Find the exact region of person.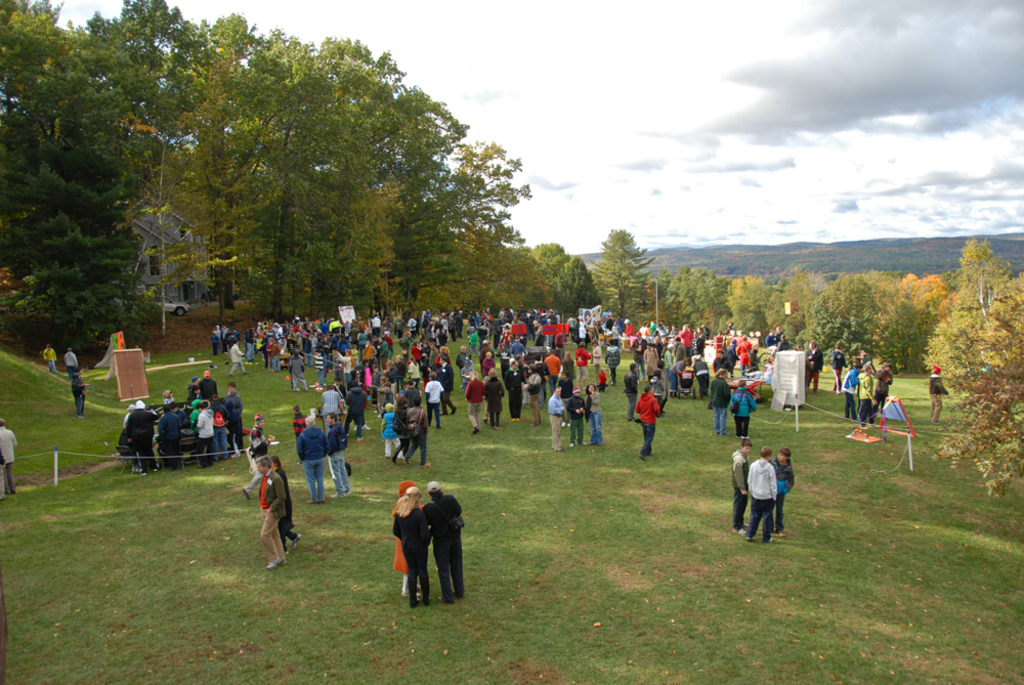
Exact region: x1=440 y1=359 x2=456 y2=418.
